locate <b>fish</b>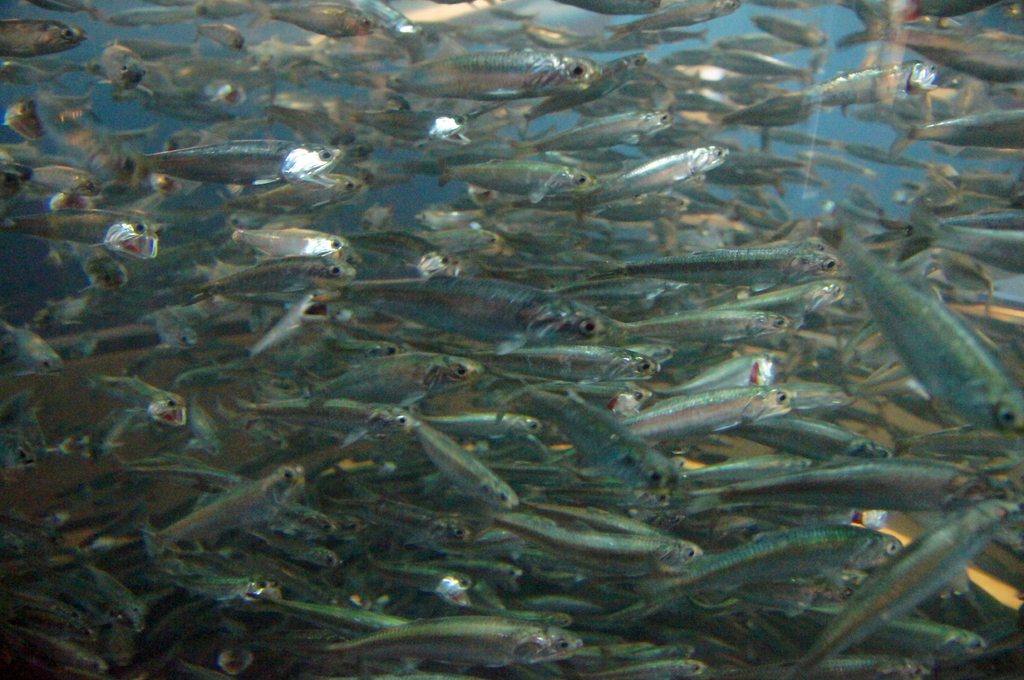
region(2, 209, 147, 246)
